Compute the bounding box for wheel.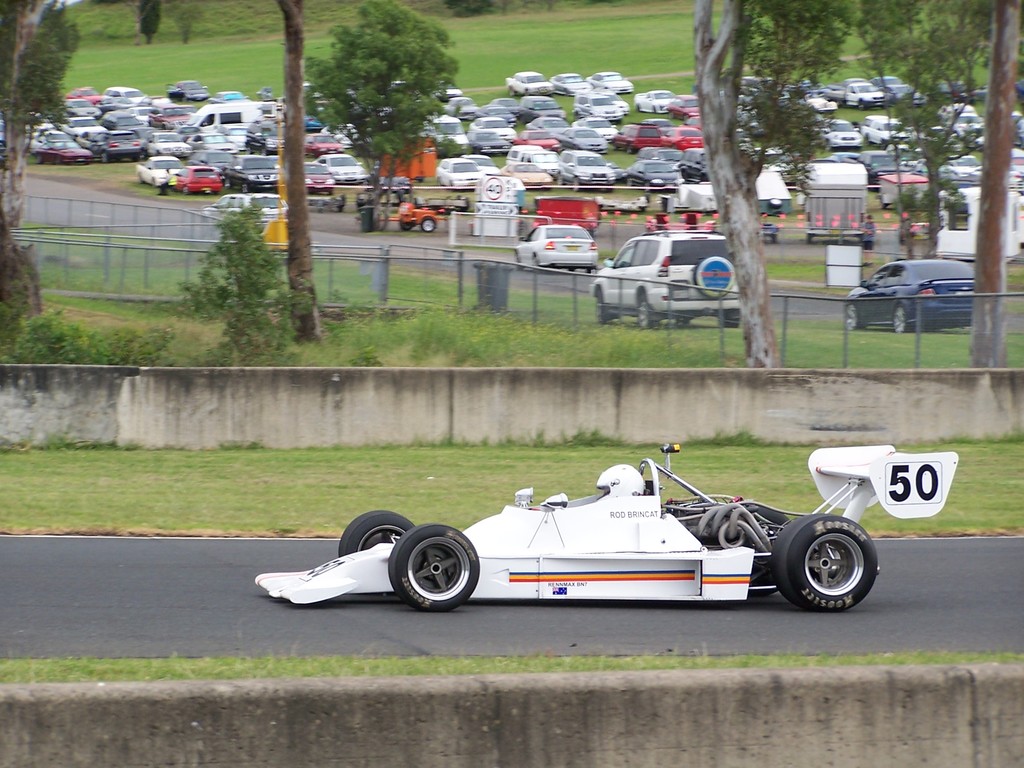
rect(724, 307, 744, 332).
